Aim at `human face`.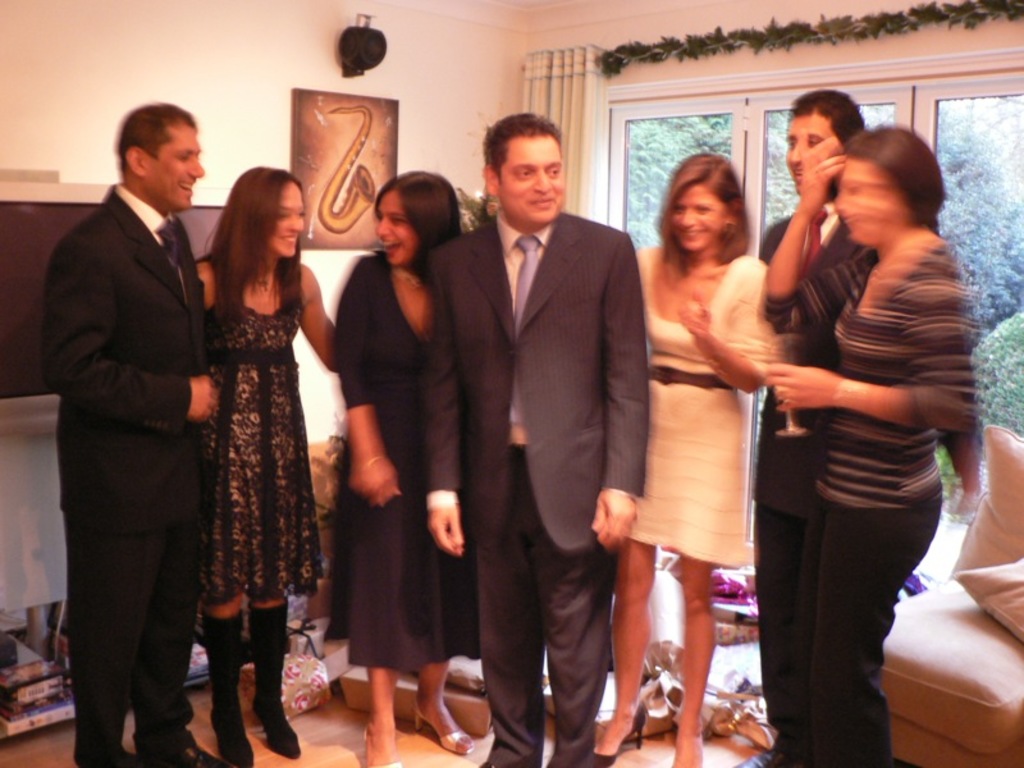
Aimed at (x1=500, y1=132, x2=564, y2=228).
